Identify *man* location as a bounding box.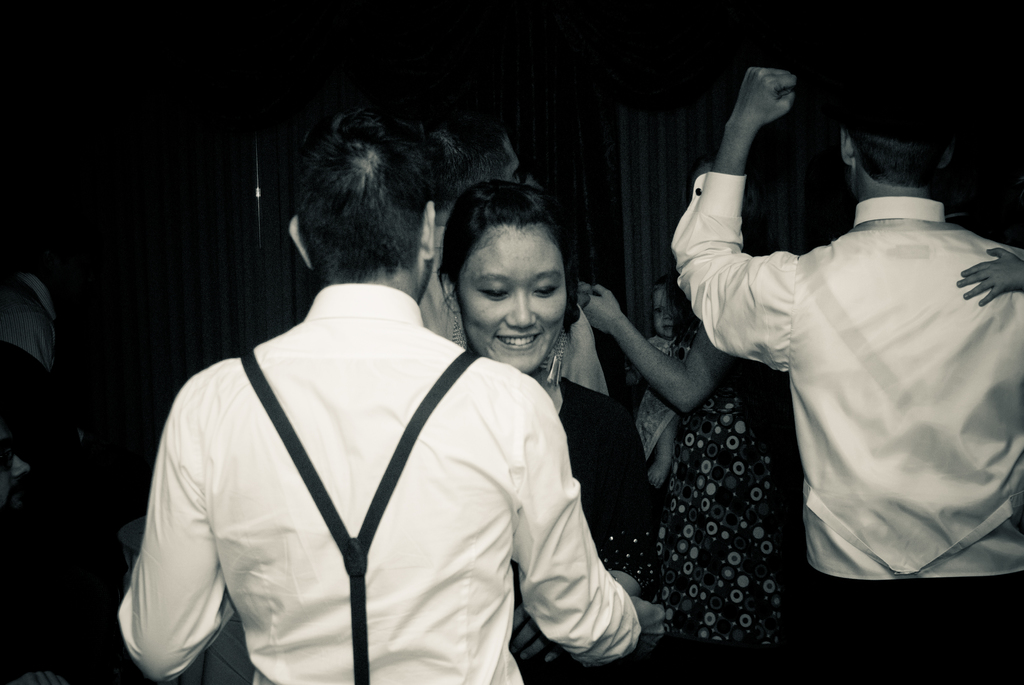
x1=672, y1=67, x2=1023, y2=684.
